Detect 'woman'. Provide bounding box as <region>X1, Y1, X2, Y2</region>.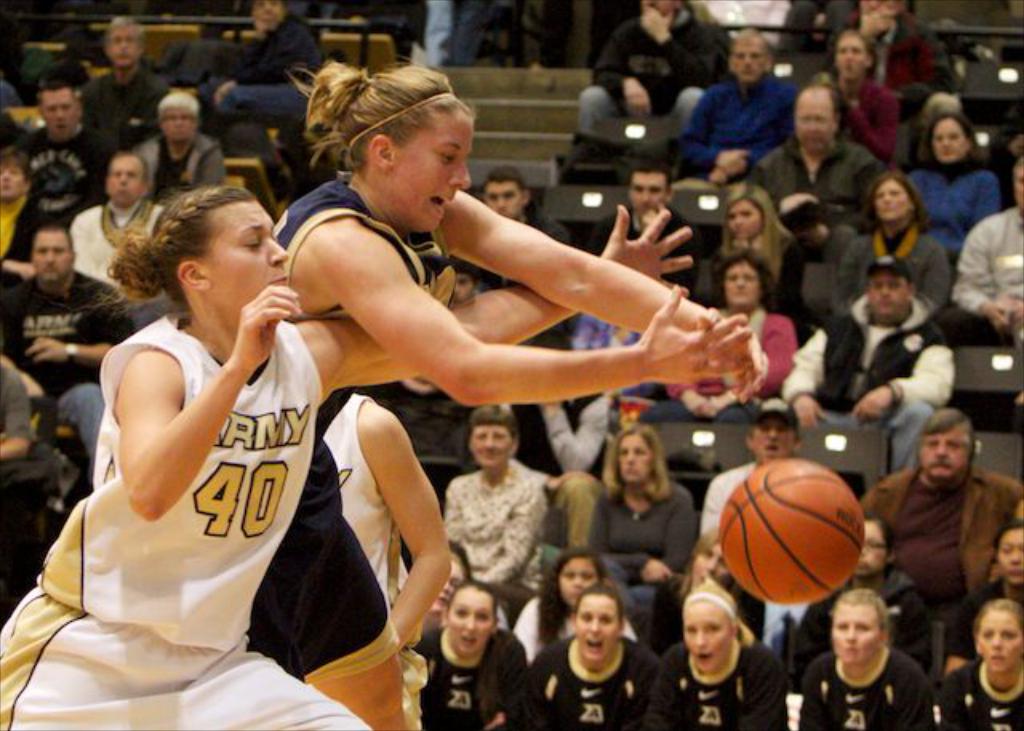
<region>411, 573, 528, 729</region>.
